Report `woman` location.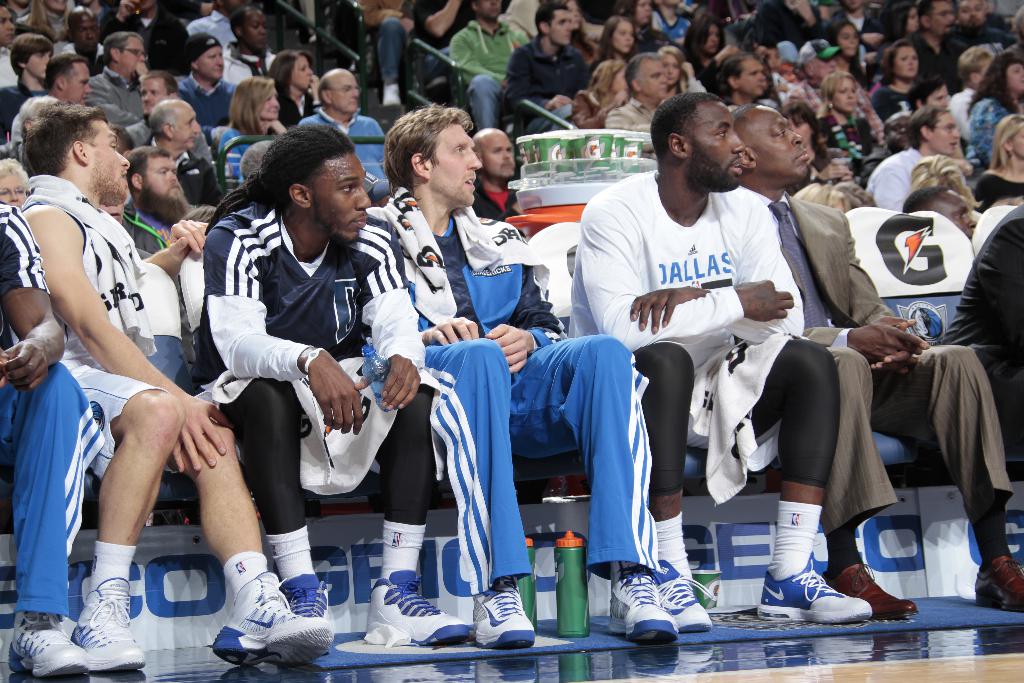
Report: BBox(875, 0, 925, 50).
